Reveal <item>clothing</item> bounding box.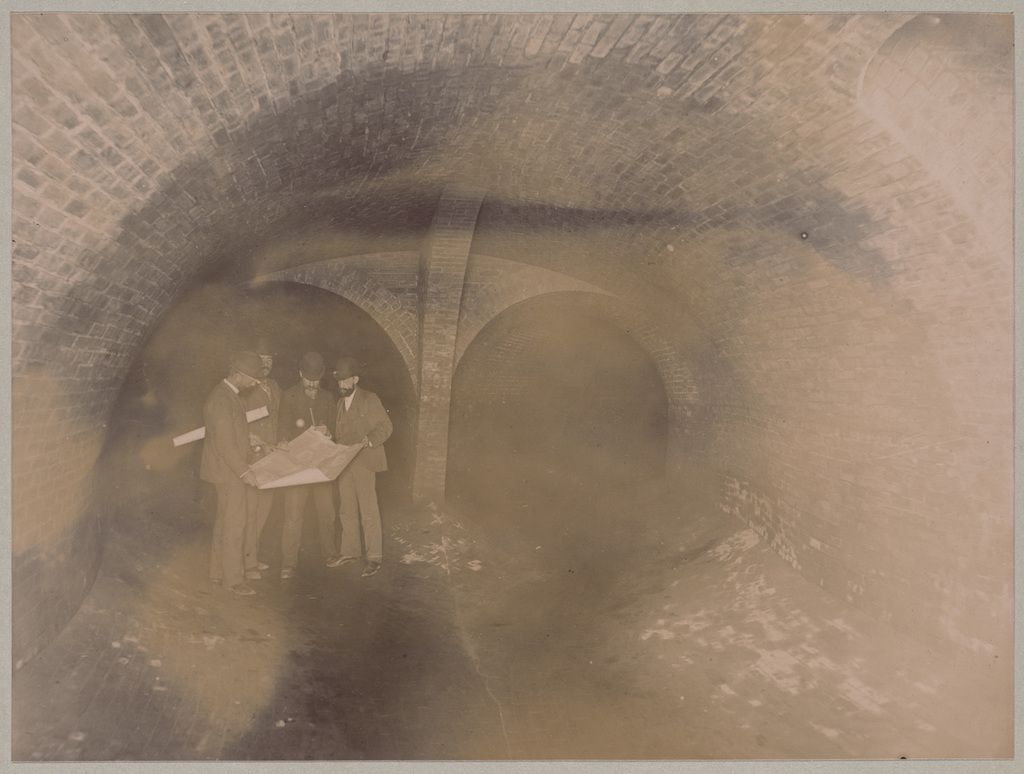
Revealed: Rect(199, 378, 259, 591).
